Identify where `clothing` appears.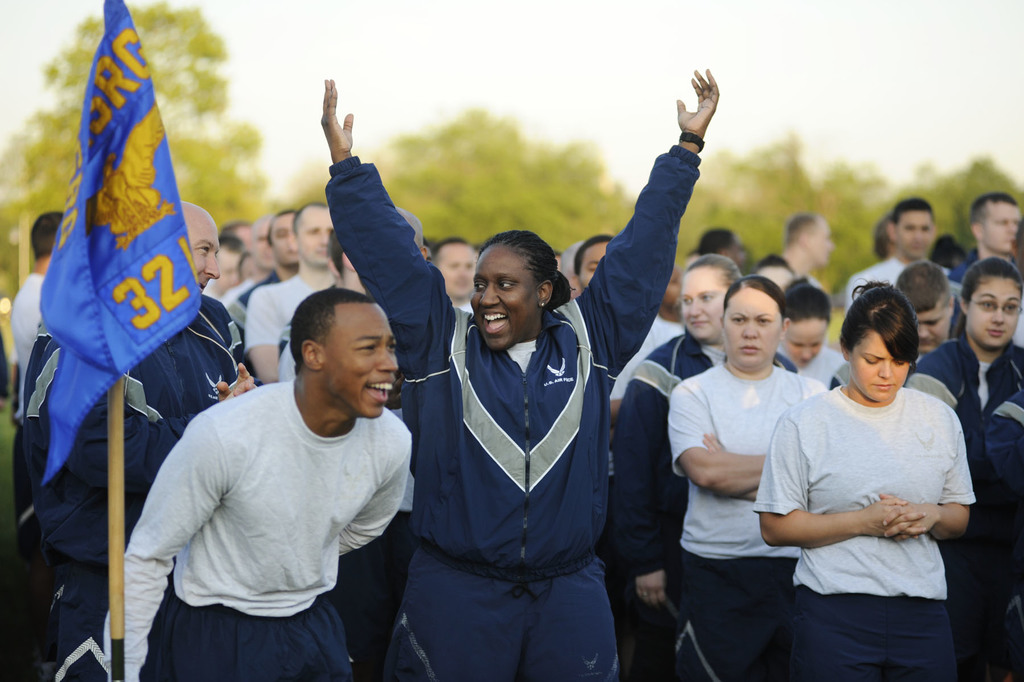
Appears at bbox=[774, 354, 980, 647].
